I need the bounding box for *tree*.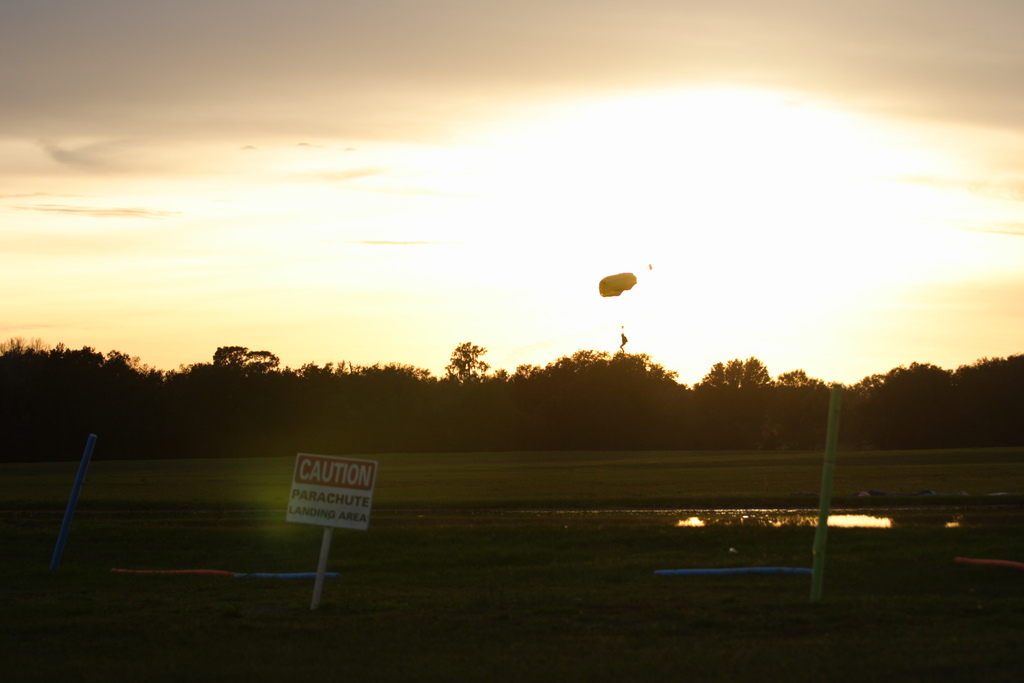
Here it is: [849, 364, 946, 390].
